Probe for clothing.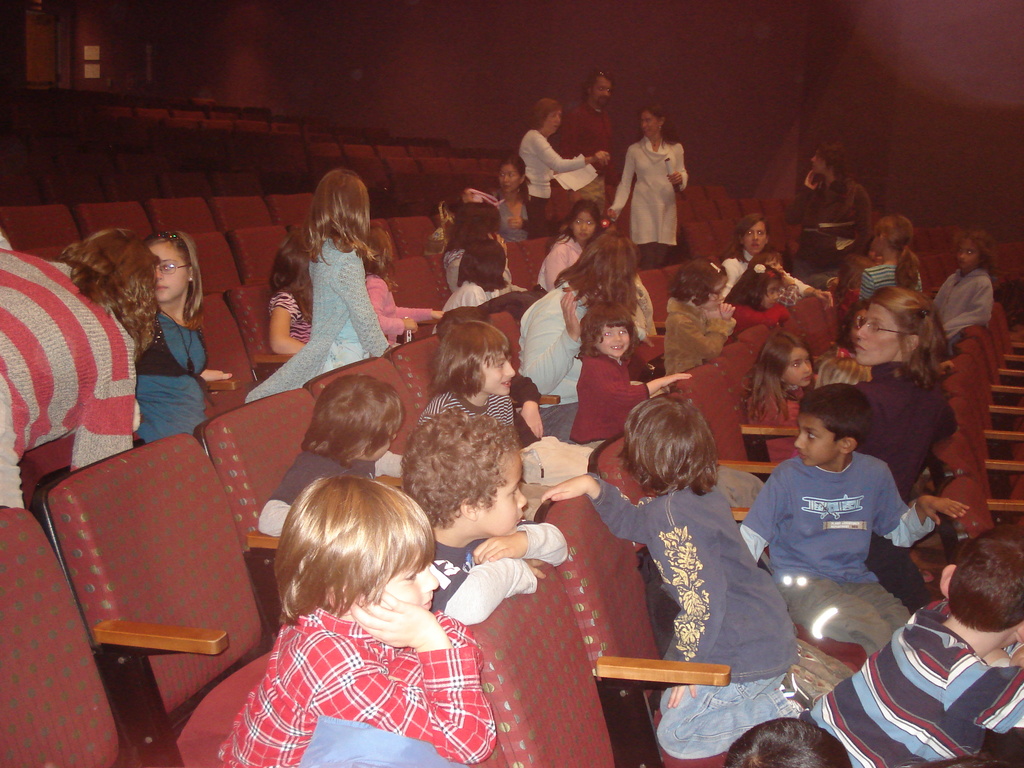
Probe result: region(0, 234, 133, 506).
